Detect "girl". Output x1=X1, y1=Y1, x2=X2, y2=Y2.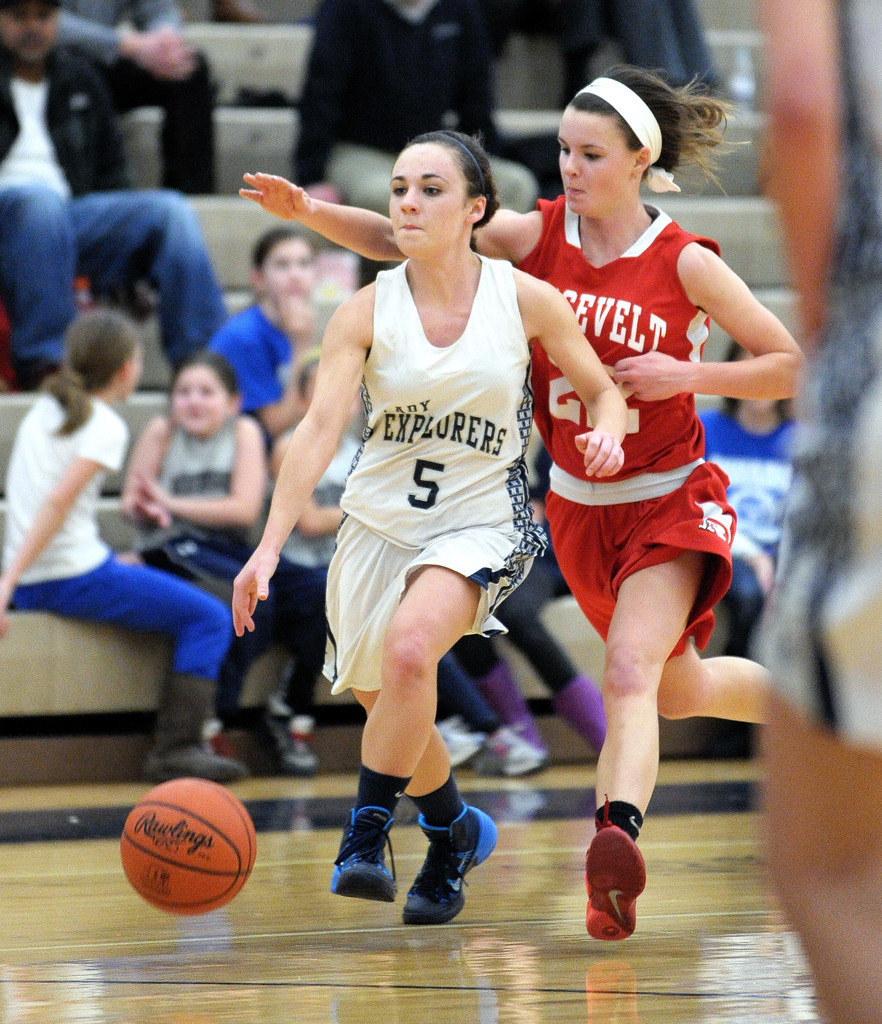
x1=271, y1=337, x2=364, y2=774.
